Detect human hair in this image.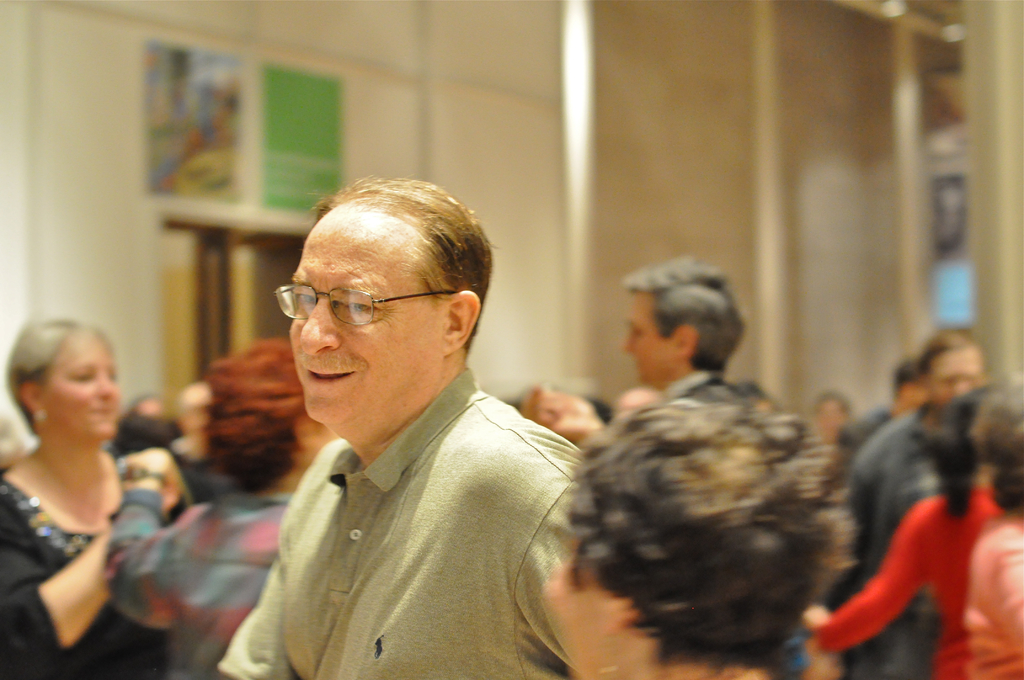
Detection: region(114, 403, 177, 448).
